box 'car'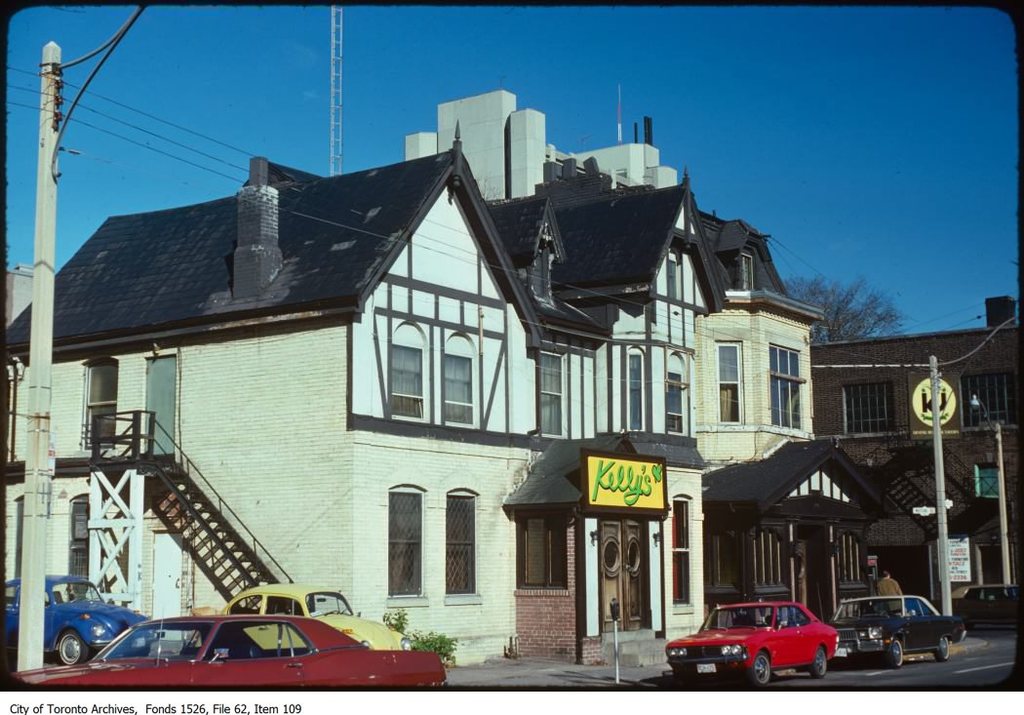
x1=667 y1=600 x2=848 y2=686
